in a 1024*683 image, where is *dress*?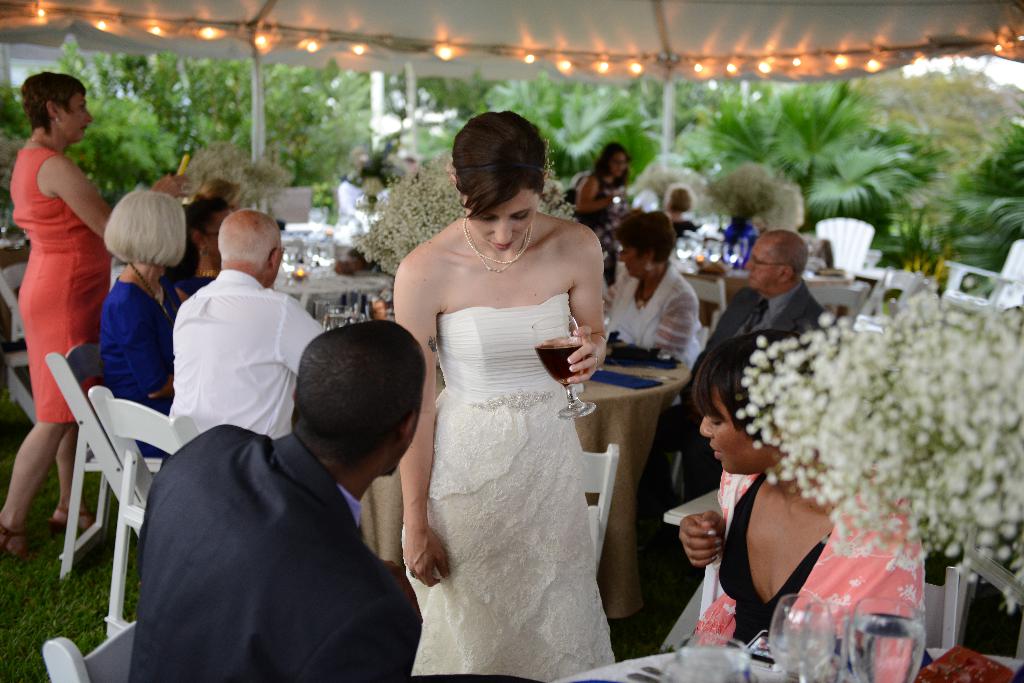
BBox(99, 277, 180, 453).
